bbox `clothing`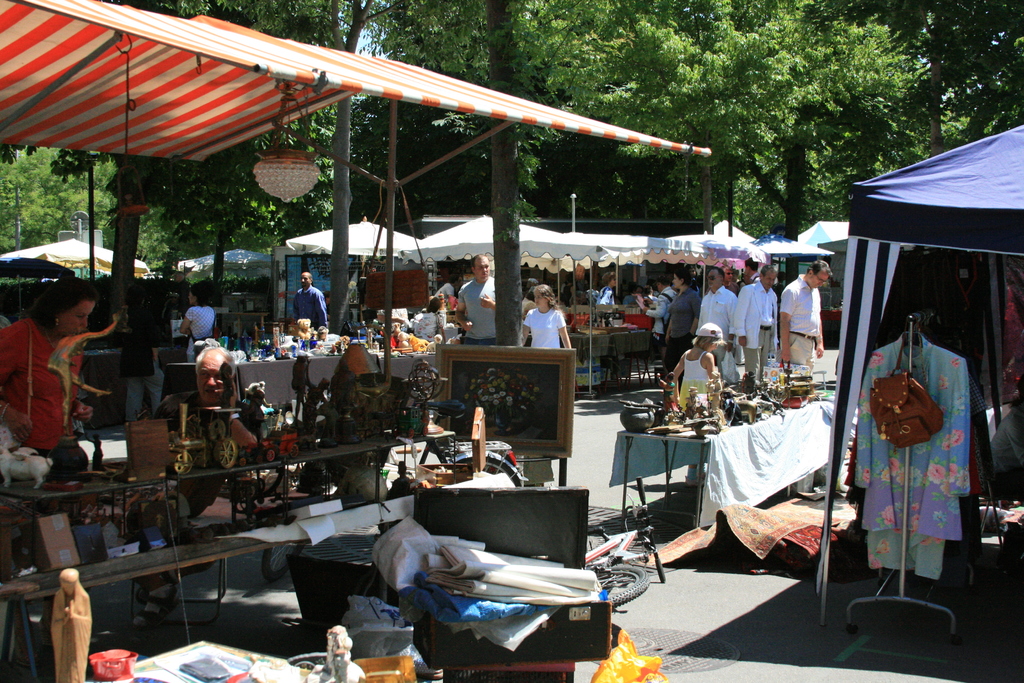
region(188, 301, 227, 345)
